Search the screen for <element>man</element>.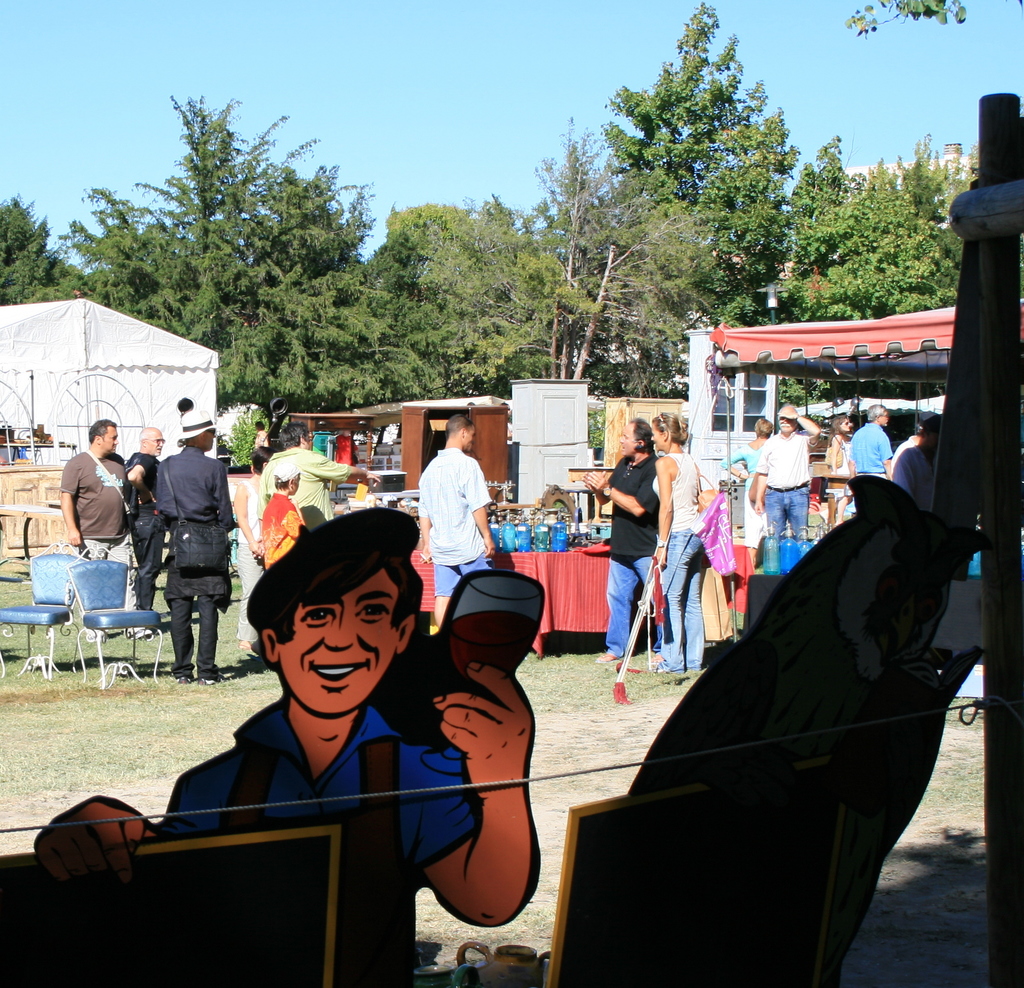
Found at (left=62, top=417, right=152, bottom=640).
